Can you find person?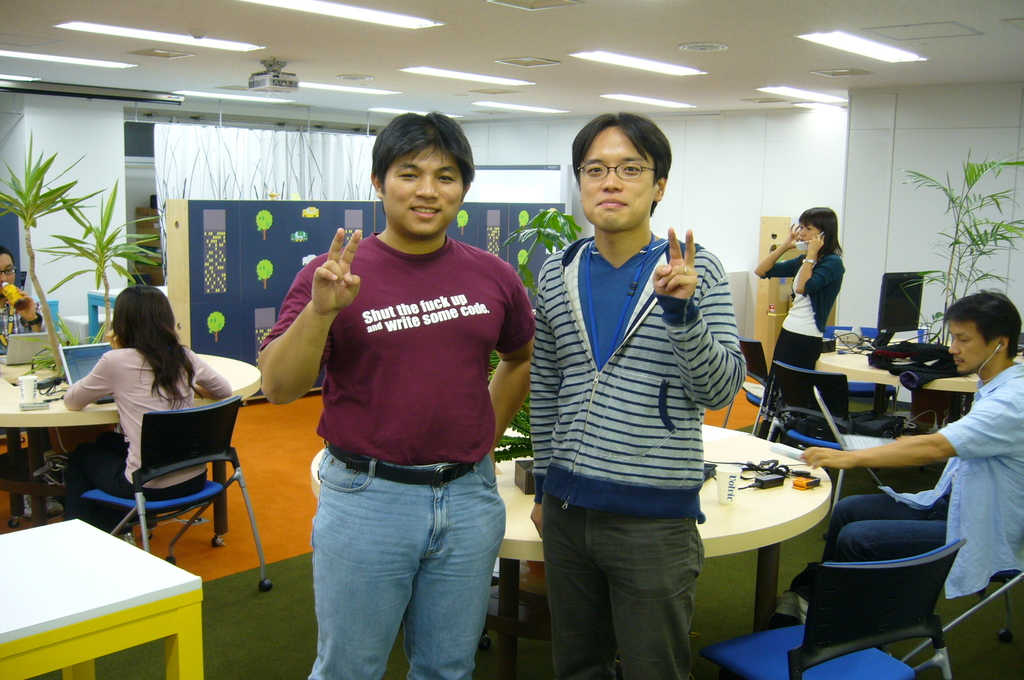
Yes, bounding box: left=61, top=286, right=230, bottom=514.
